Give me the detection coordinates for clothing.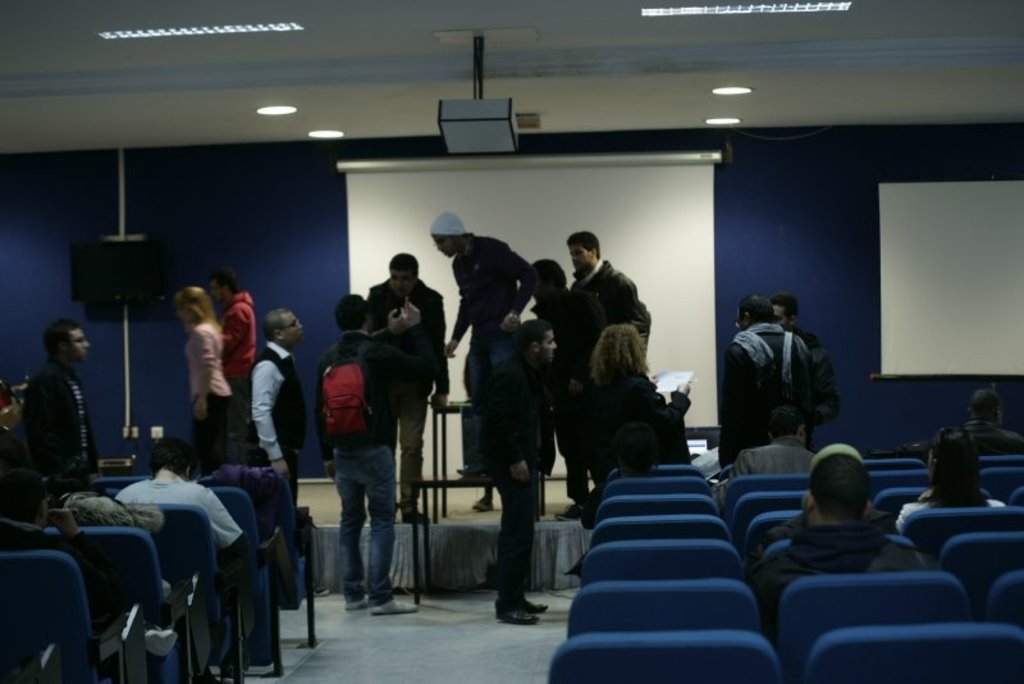
[475,343,554,612].
